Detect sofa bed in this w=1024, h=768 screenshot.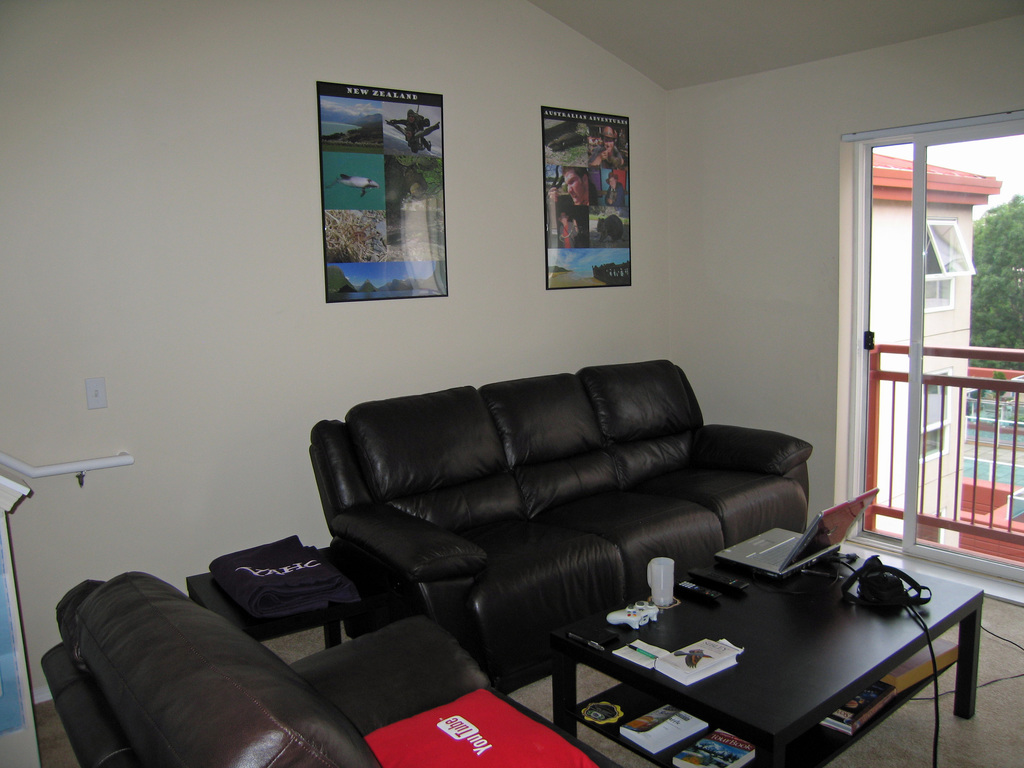
Detection: [309,362,812,684].
